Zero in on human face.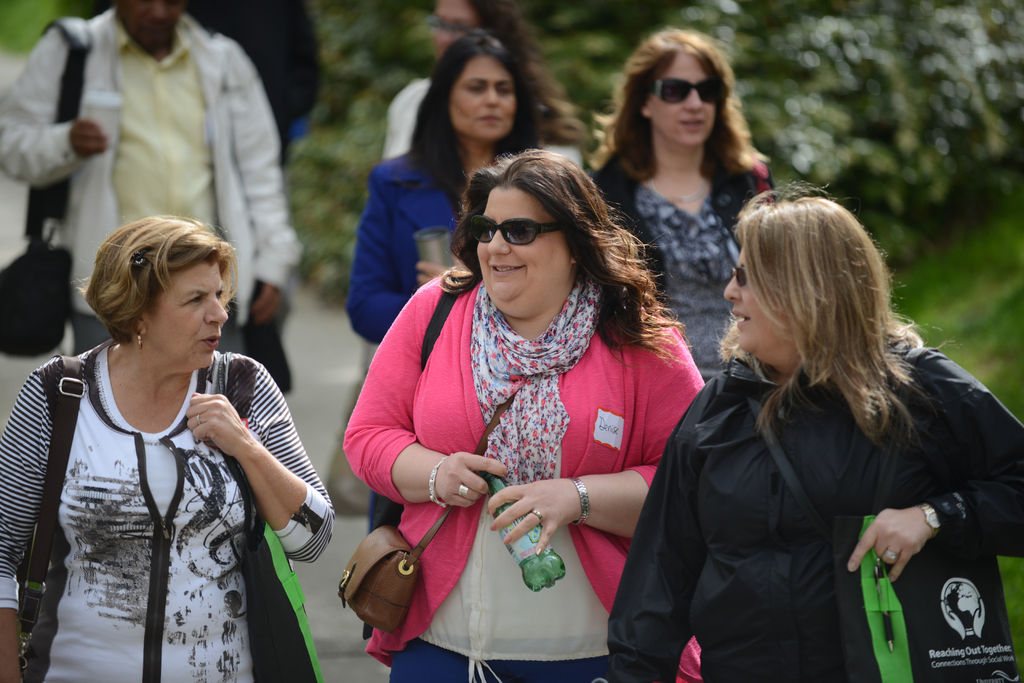
Zeroed in: select_region(152, 257, 230, 375).
